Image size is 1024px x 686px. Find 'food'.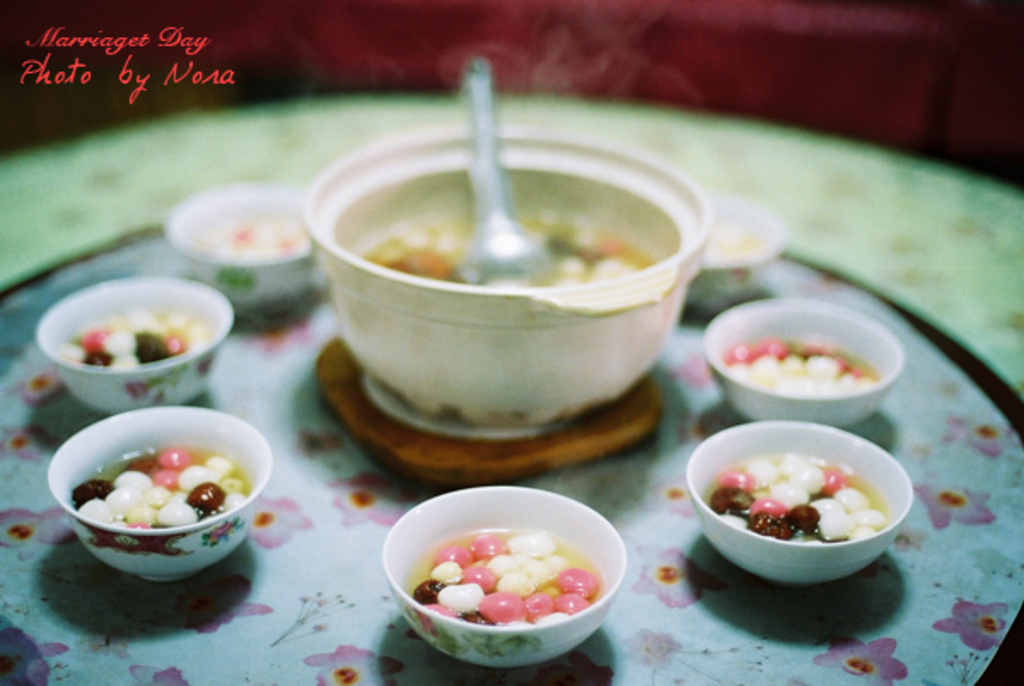
<region>705, 452, 891, 544</region>.
